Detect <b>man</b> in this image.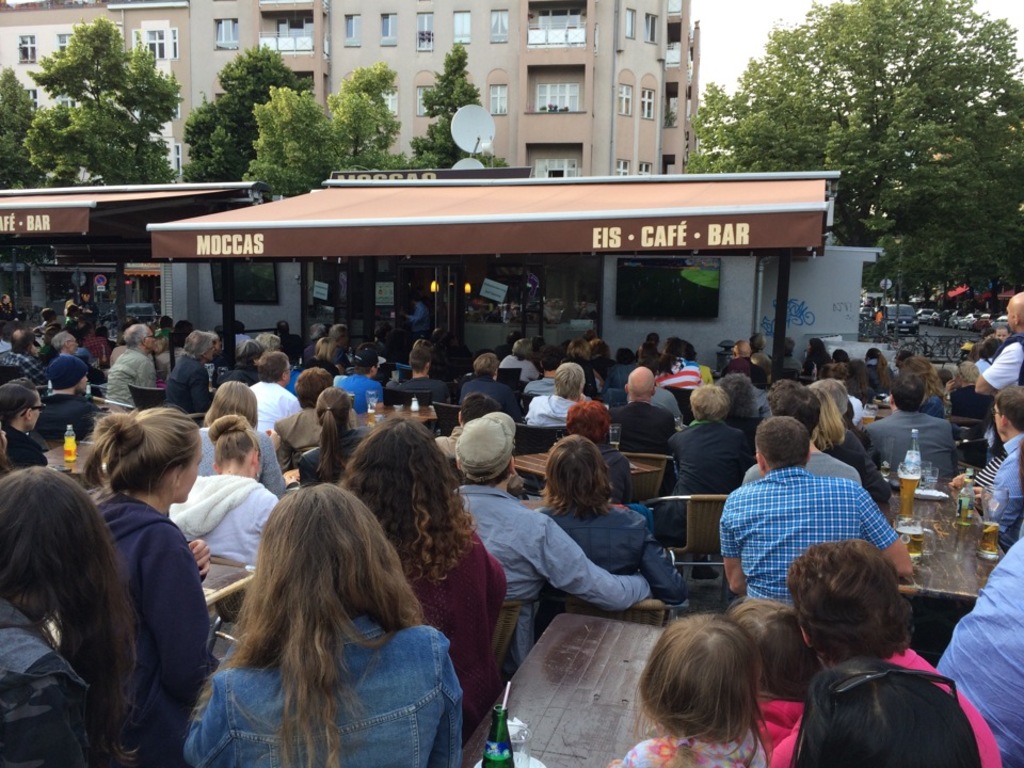
Detection: [x1=523, y1=361, x2=589, y2=423].
